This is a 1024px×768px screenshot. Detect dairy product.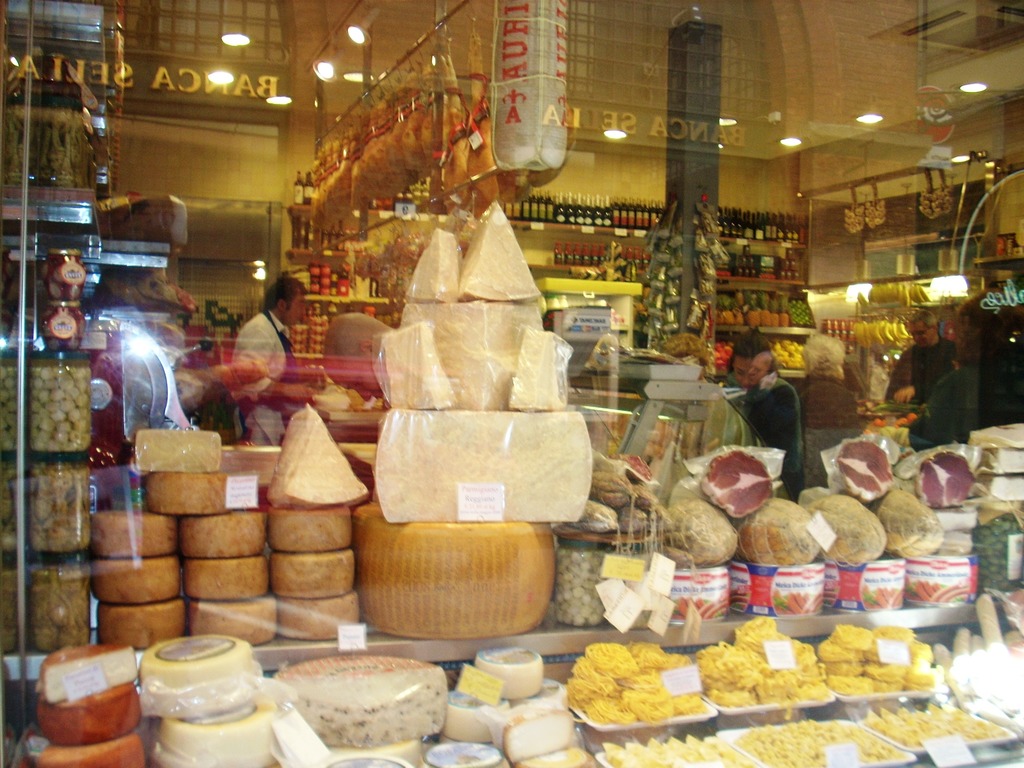
pyautogui.locateOnScreen(148, 632, 257, 721).
